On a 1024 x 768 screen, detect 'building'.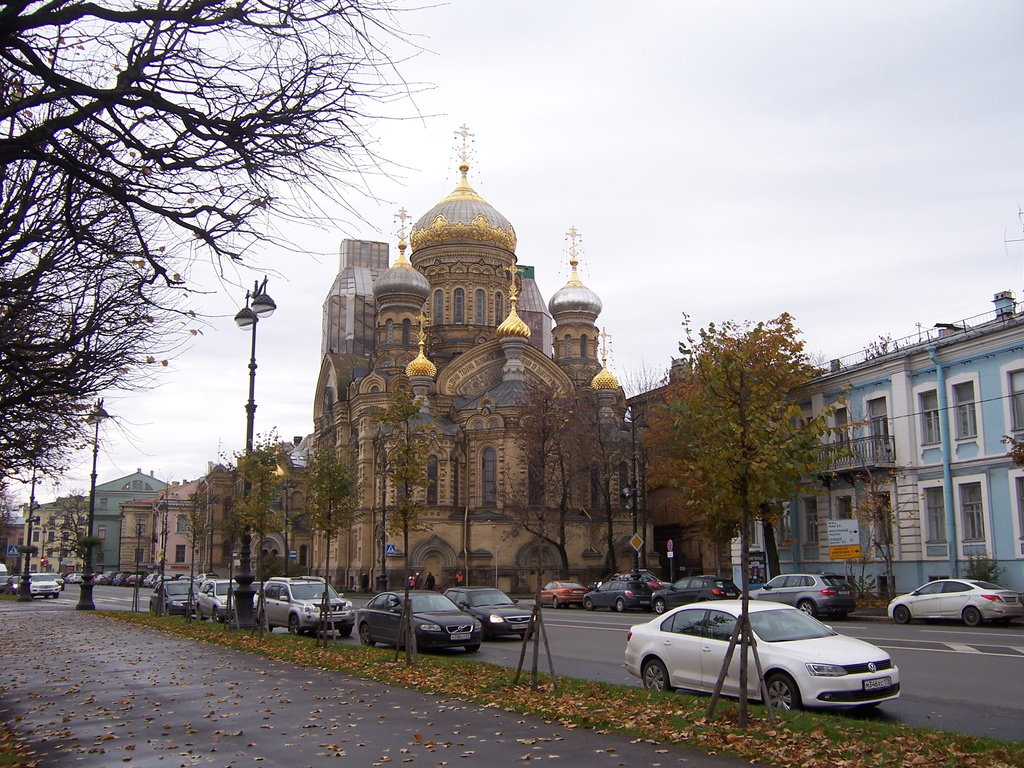
<region>732, 296, 1023, 596</region>.
